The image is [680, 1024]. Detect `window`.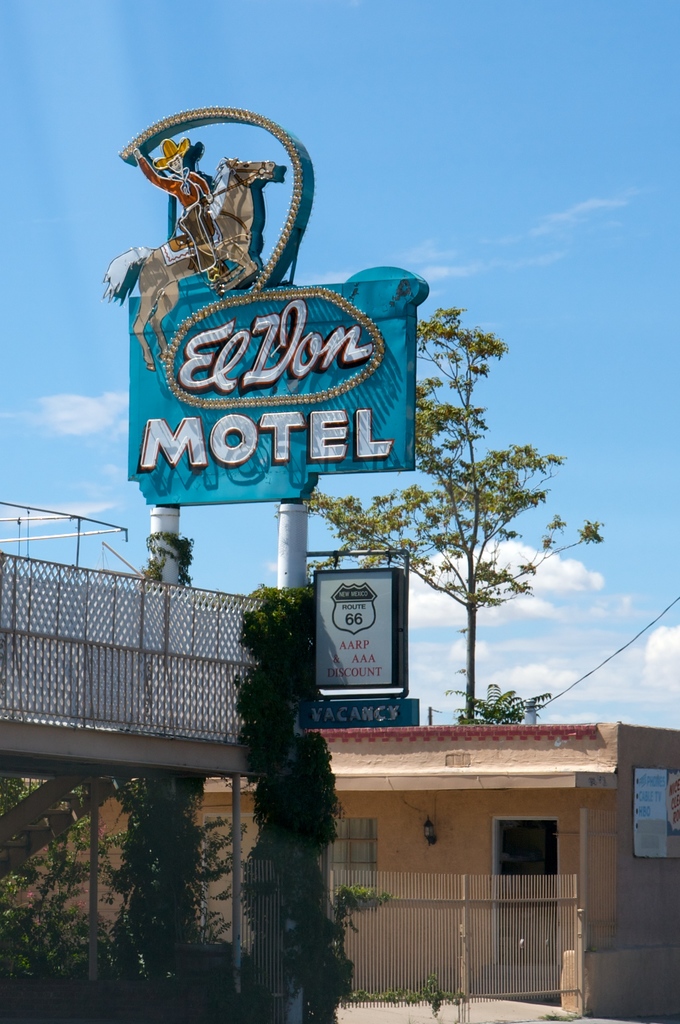
Detection: pyautogui.locateOnScreen(309, 809, 395, 909).
